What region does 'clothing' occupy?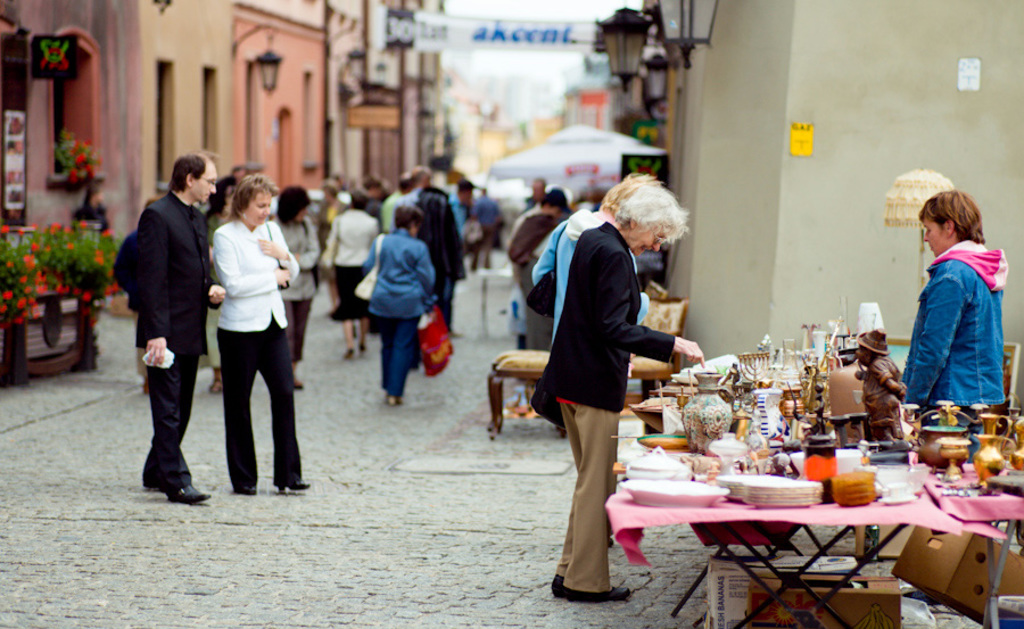
rect(528, 202, 651, 355).
